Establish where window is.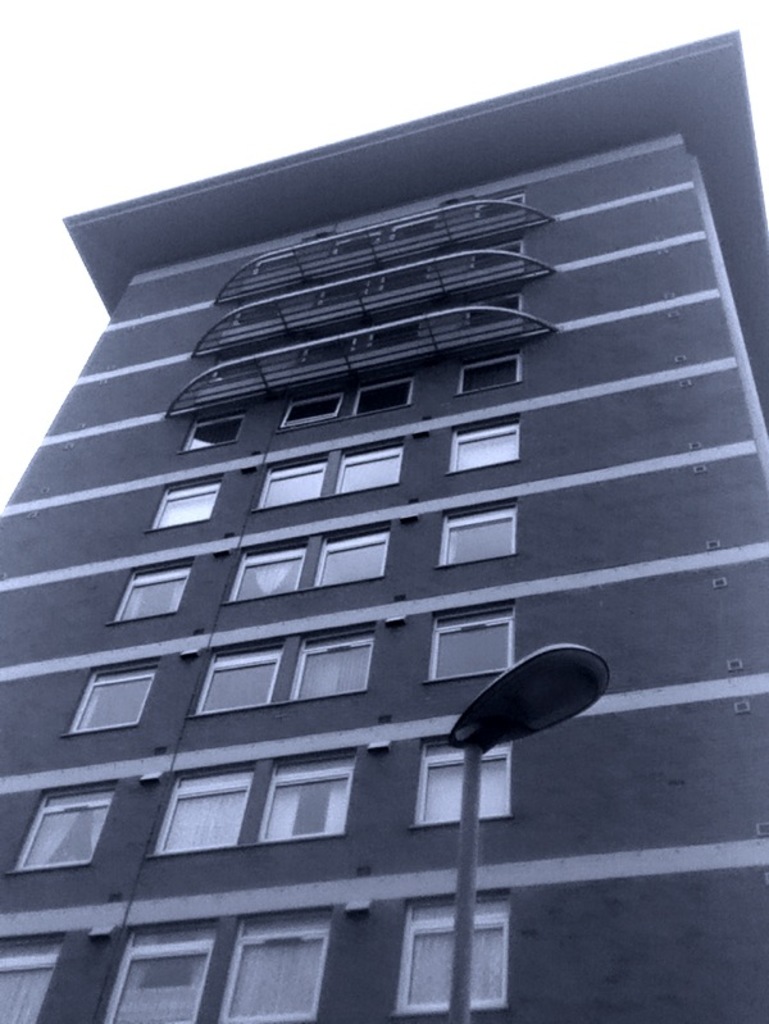
Established at 14,791,112,870.
